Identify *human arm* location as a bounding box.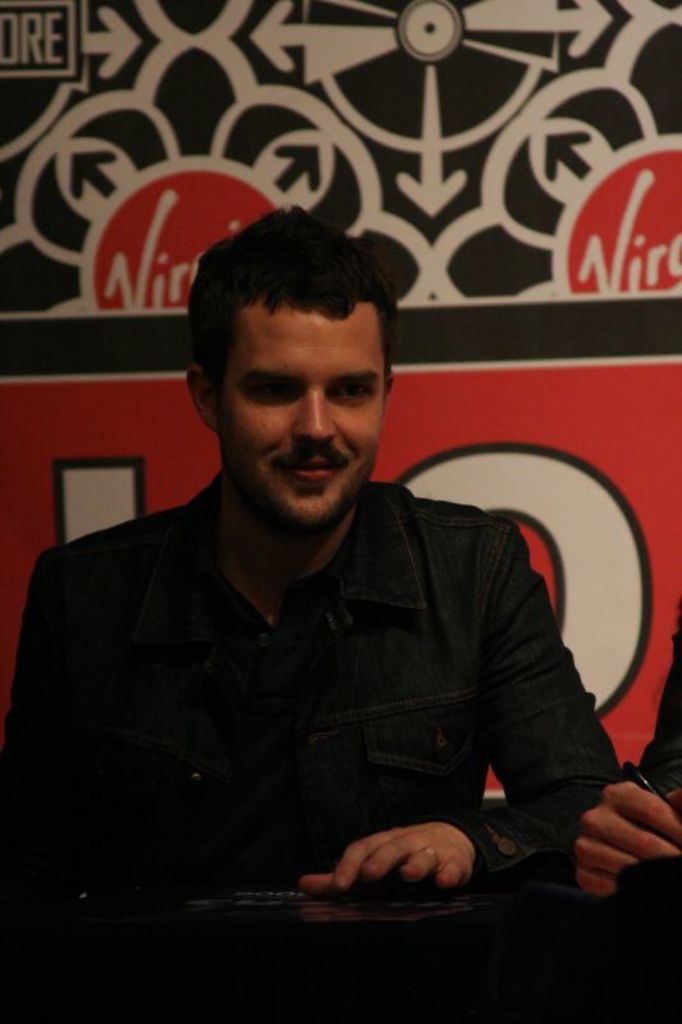
297/529/627/890.
